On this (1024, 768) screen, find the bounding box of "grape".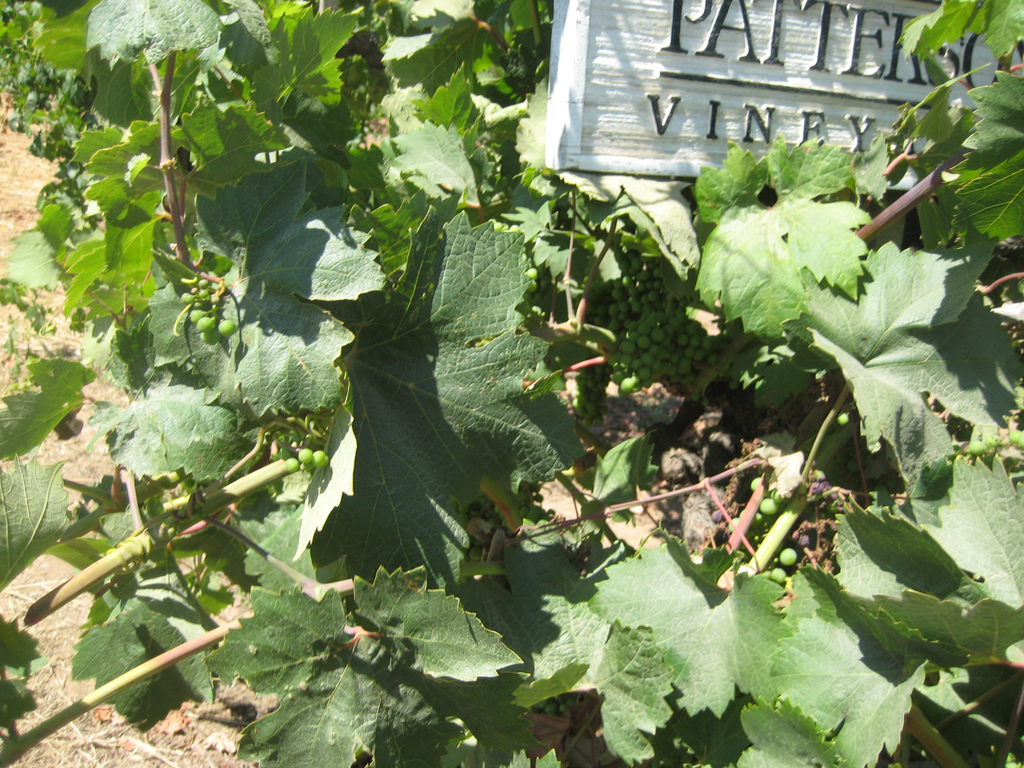
Bounding box: select_region(760, 500, 778, 514).
